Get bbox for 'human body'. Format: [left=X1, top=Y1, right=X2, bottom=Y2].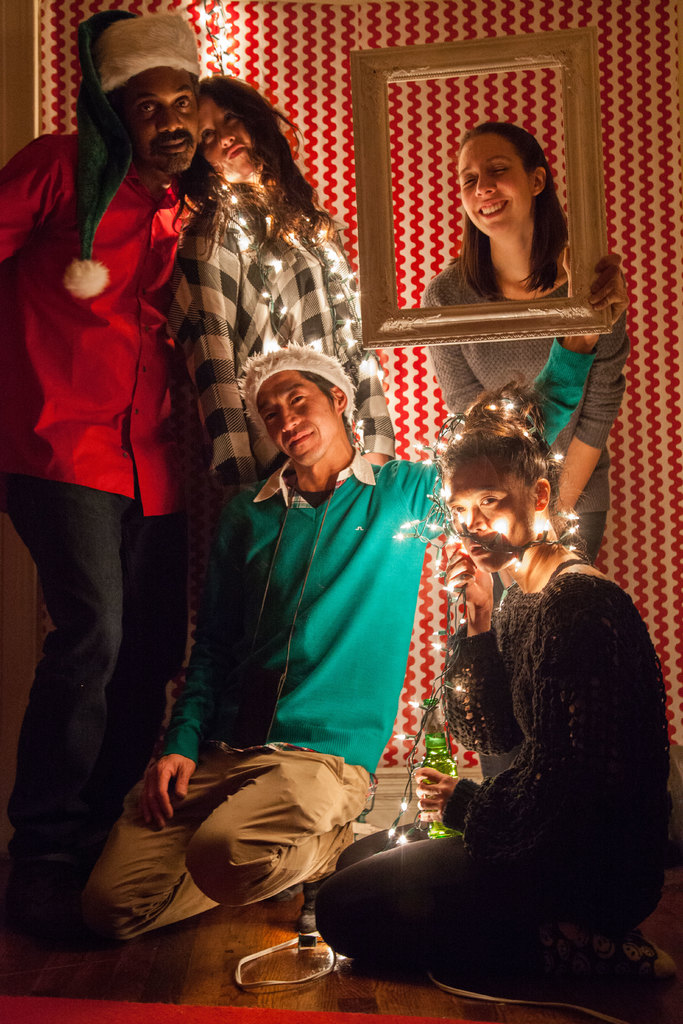
[left=0, top=0, right=194, bottom=914].
